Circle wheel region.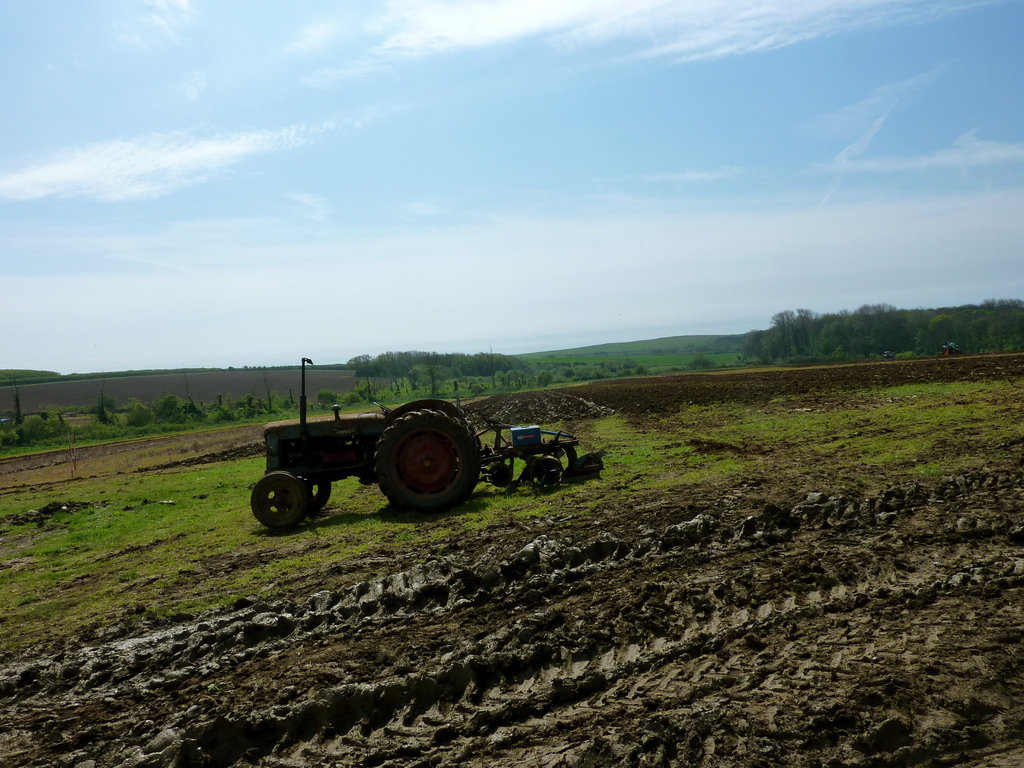
Region: locate(353, 404, 482, 510).
